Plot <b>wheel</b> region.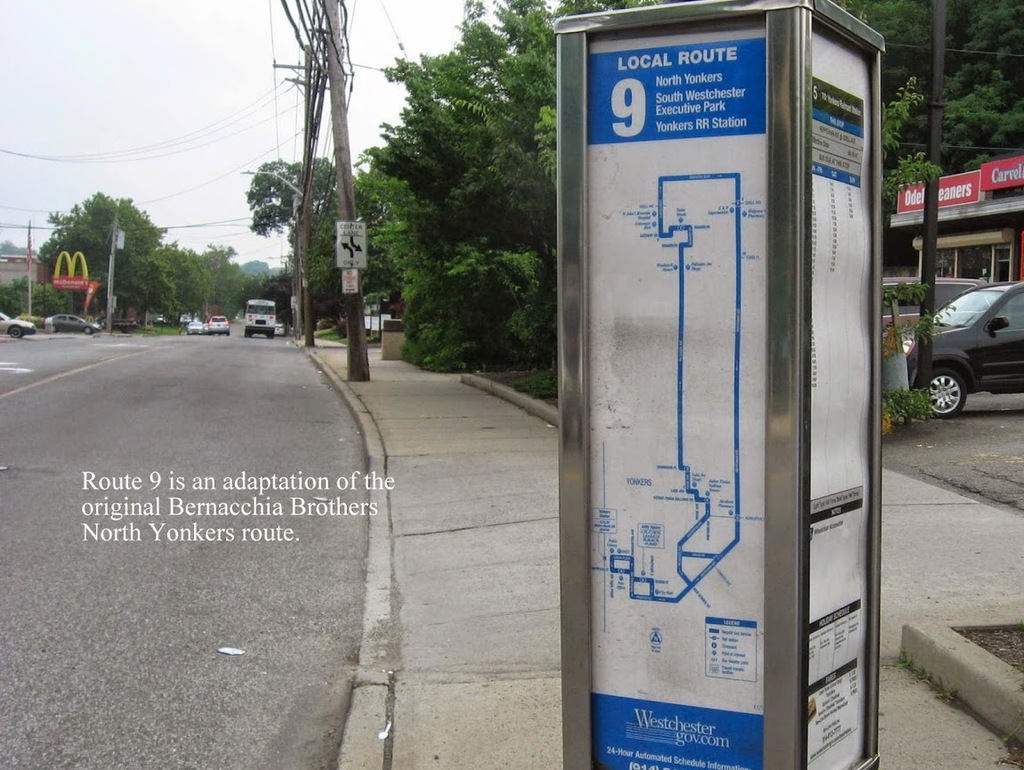
Plotted at locate(7, 326, 24, 339).
